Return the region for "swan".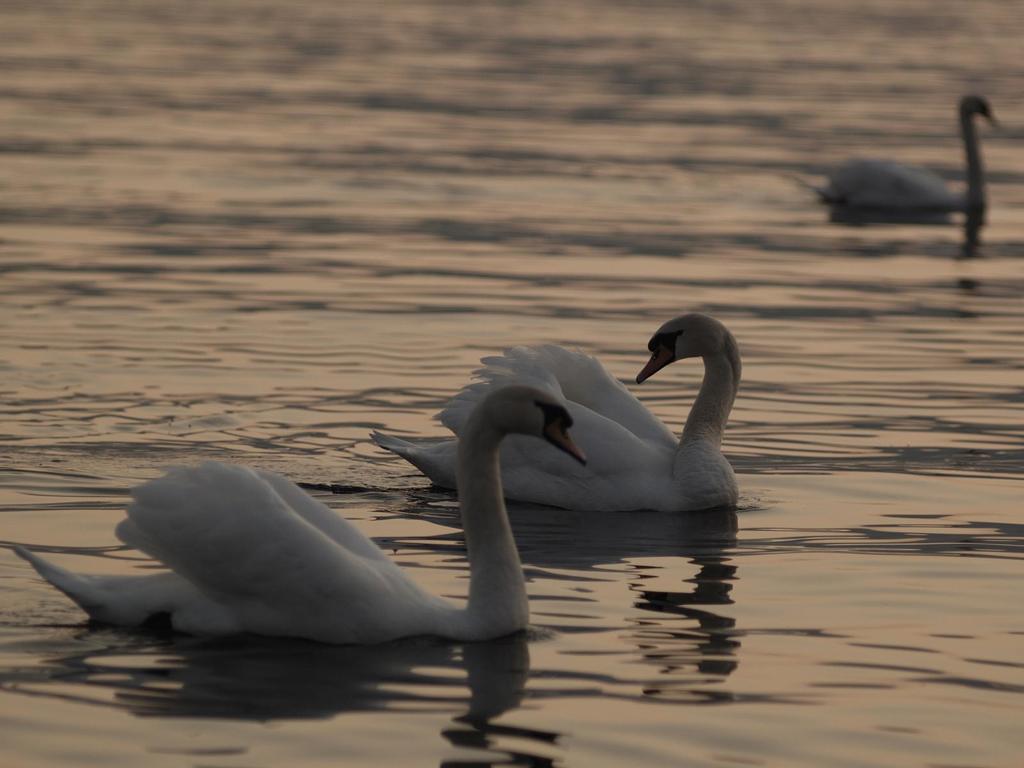
(2, 383, 589, 644).
